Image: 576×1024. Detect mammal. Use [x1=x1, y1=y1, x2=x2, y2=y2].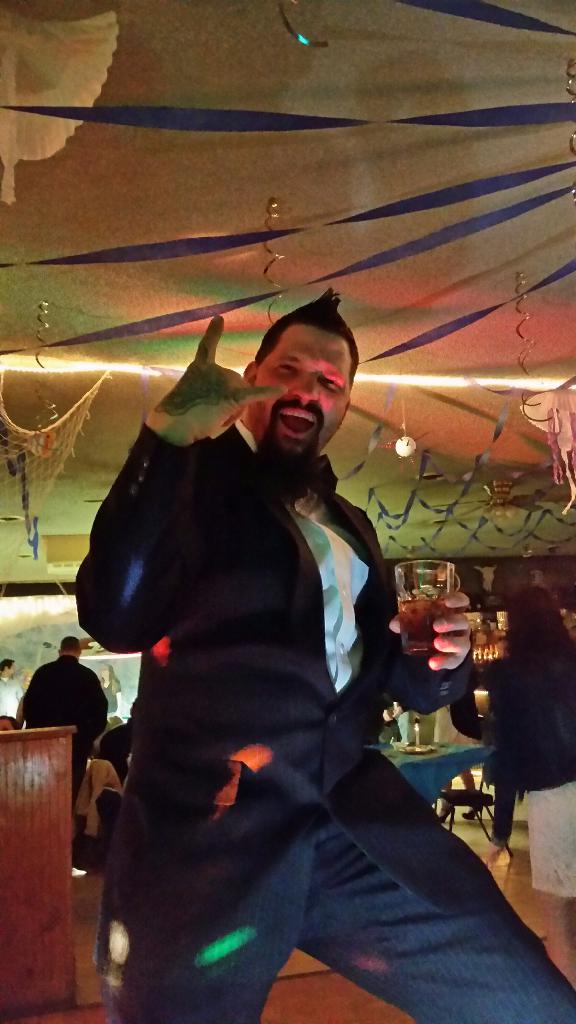
[x1=19, y1=634, x2=110, y2=809].
